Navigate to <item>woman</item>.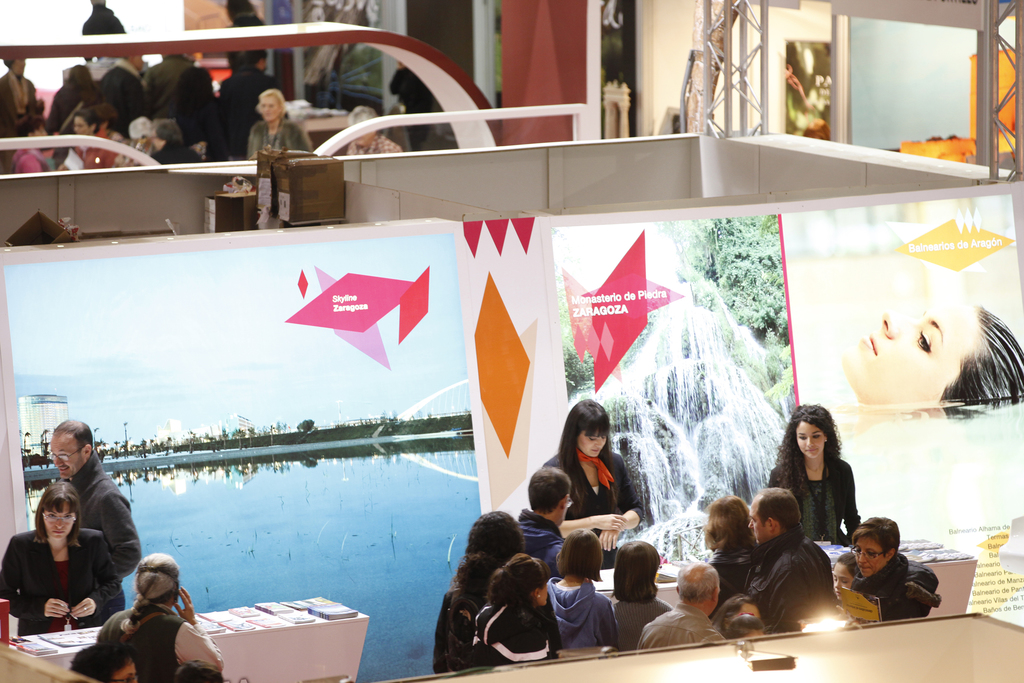
Navigation target: rect(68, 644, 145, 680).
